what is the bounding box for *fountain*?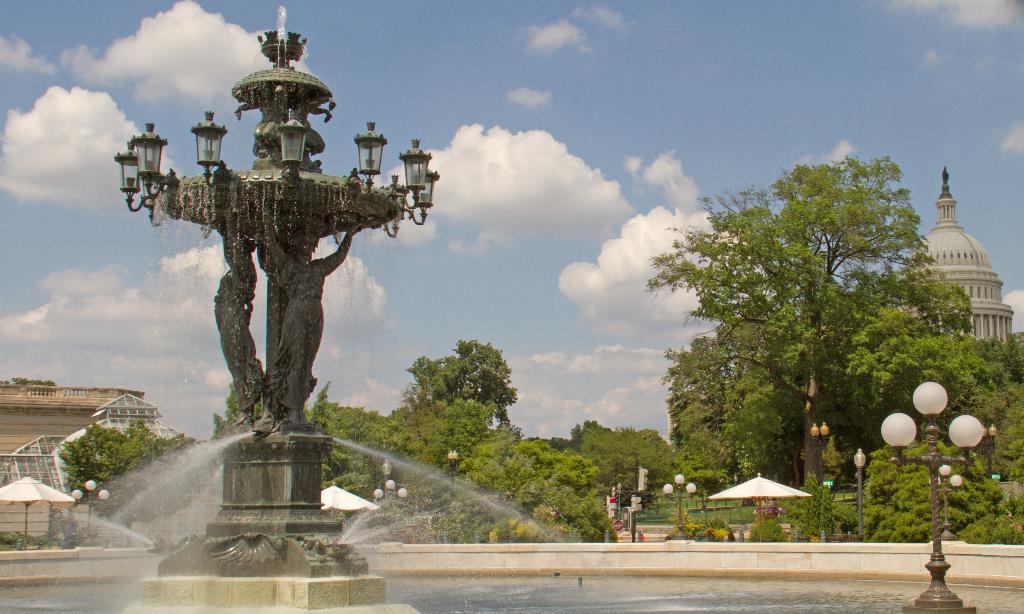
bbox=(0, 2, 742, 613).
